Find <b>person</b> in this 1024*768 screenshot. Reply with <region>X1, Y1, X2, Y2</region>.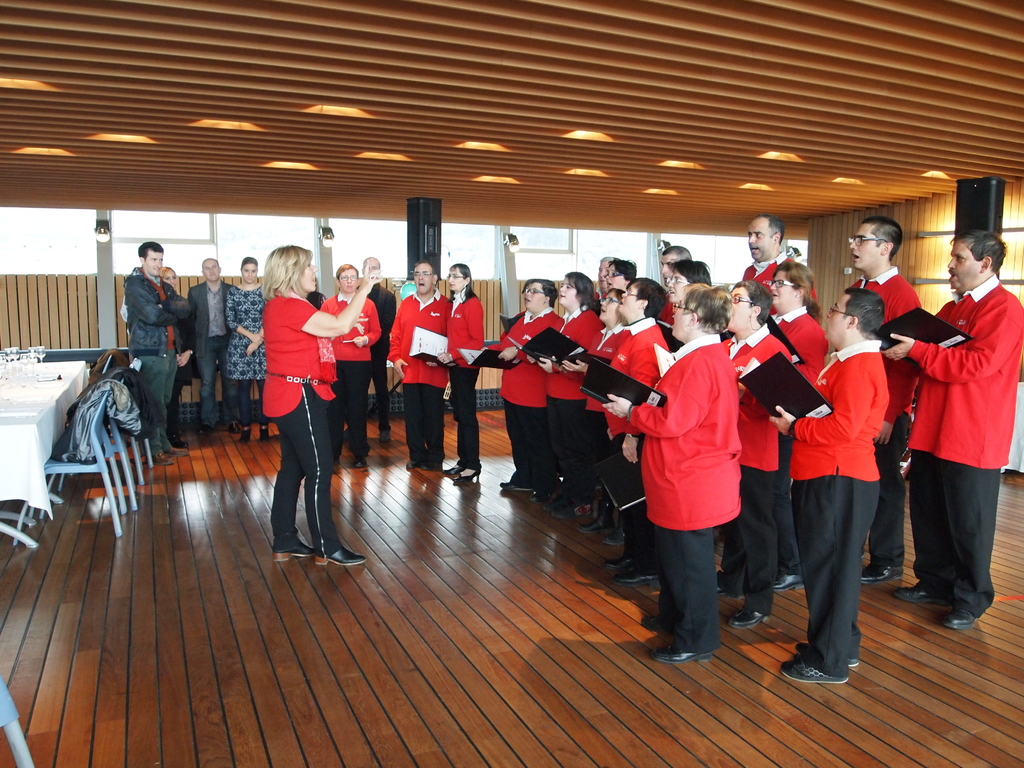
<region>263, 244, 385, 570</region>.
